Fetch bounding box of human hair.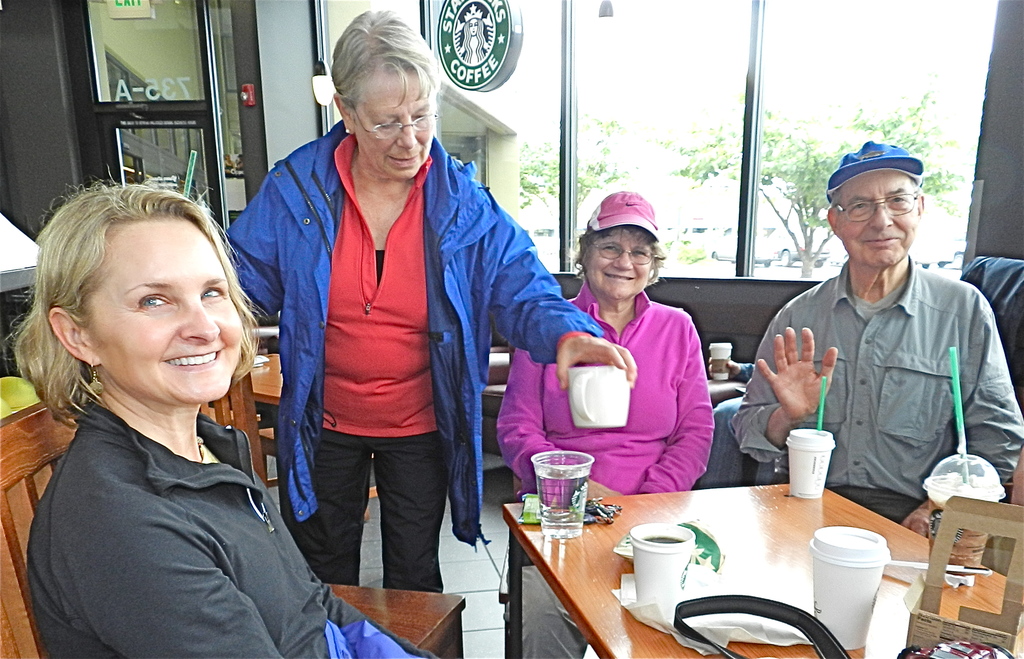
Bbox: bbox=(575, 227, 662, 282).
